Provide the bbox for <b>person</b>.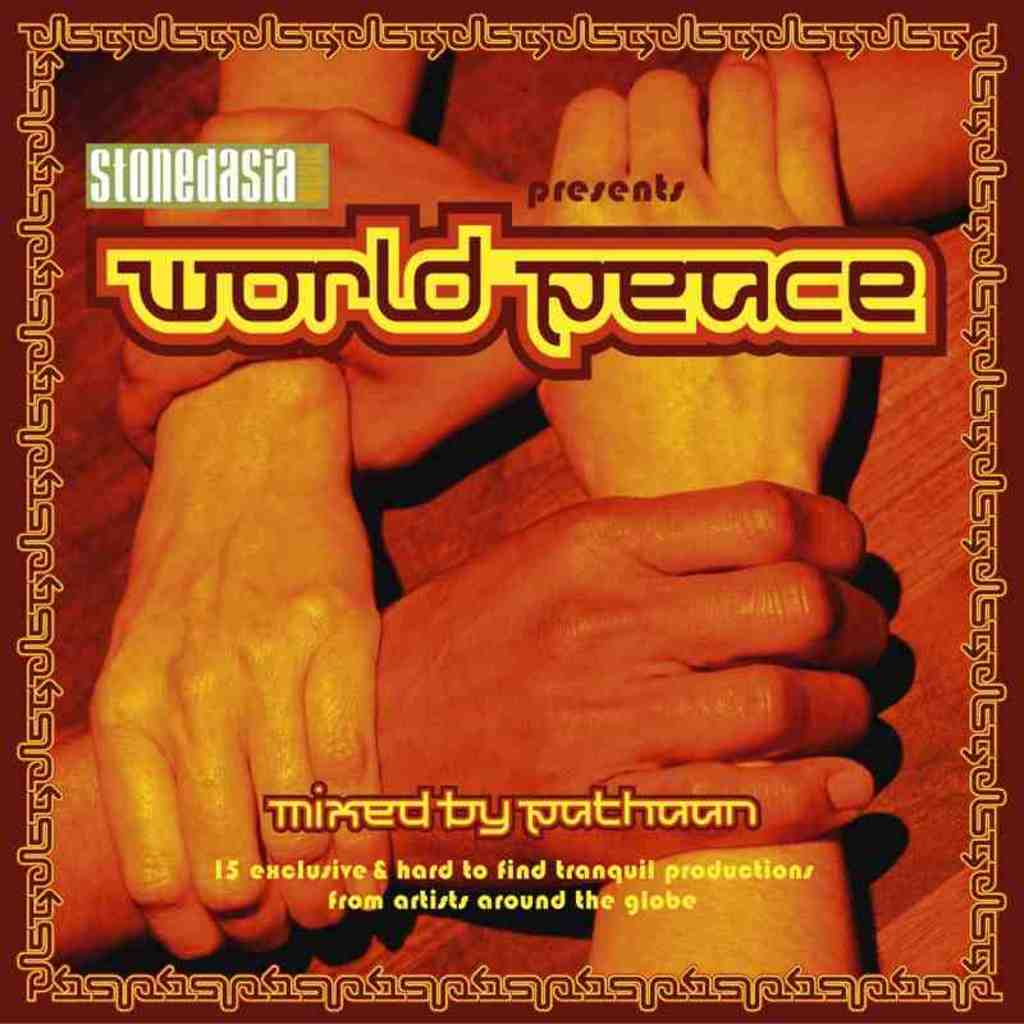
box(79, 15, 379, 977).
